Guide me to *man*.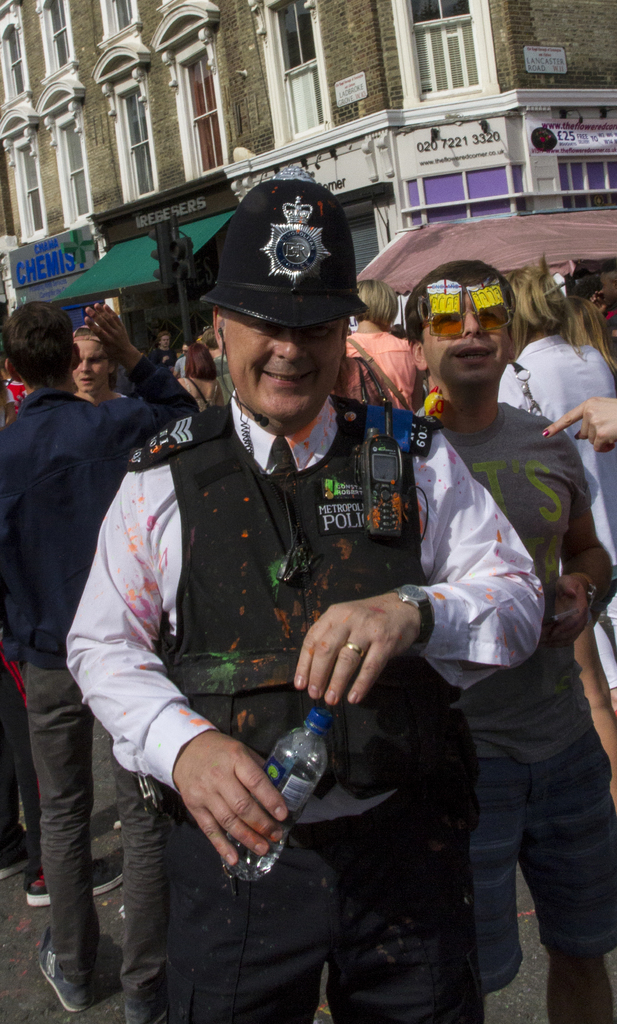
Guidance: (x1=403, y1=264, x2=616, y2=1023).
